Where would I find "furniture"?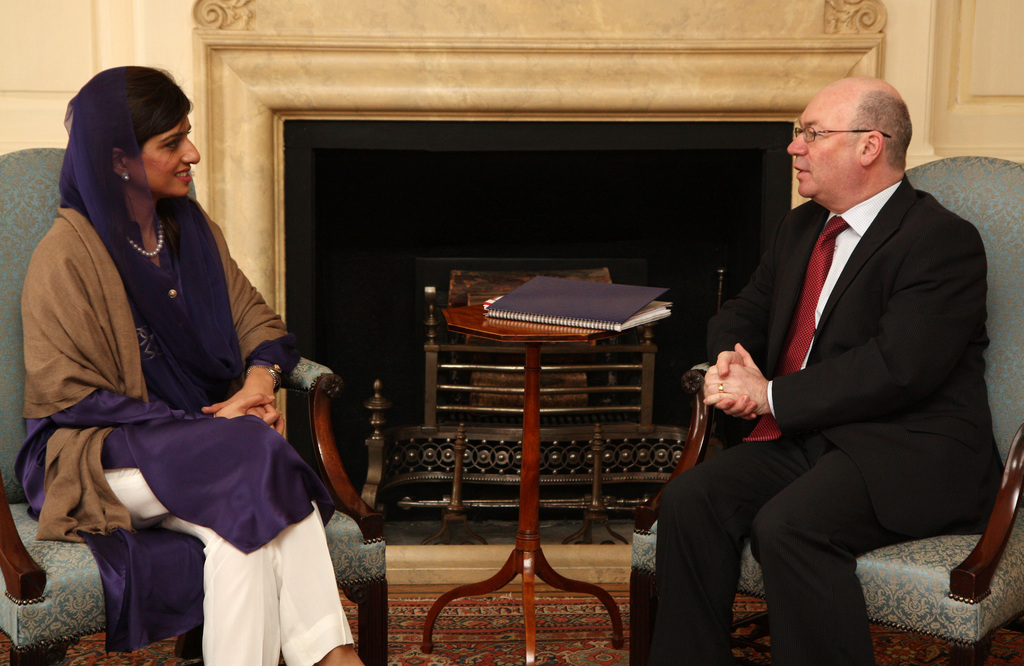
At 625,154,1023,665.
